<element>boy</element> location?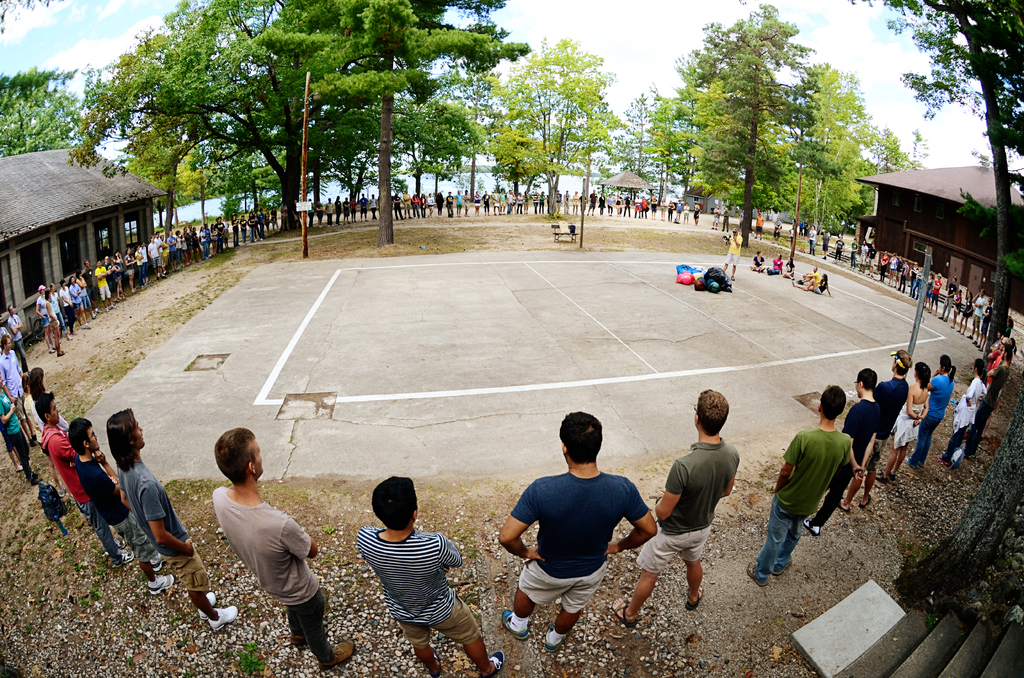
select_region(639, 388, 750, 618)
